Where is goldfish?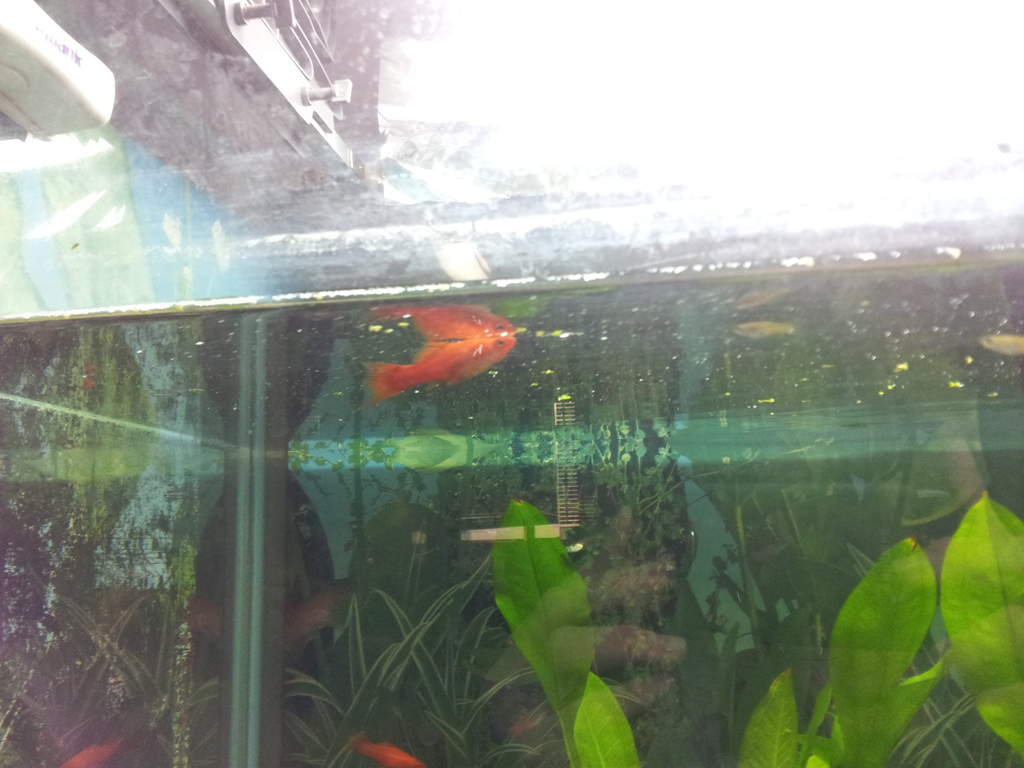
[left=346, top=308, right=541, bottom=428].
